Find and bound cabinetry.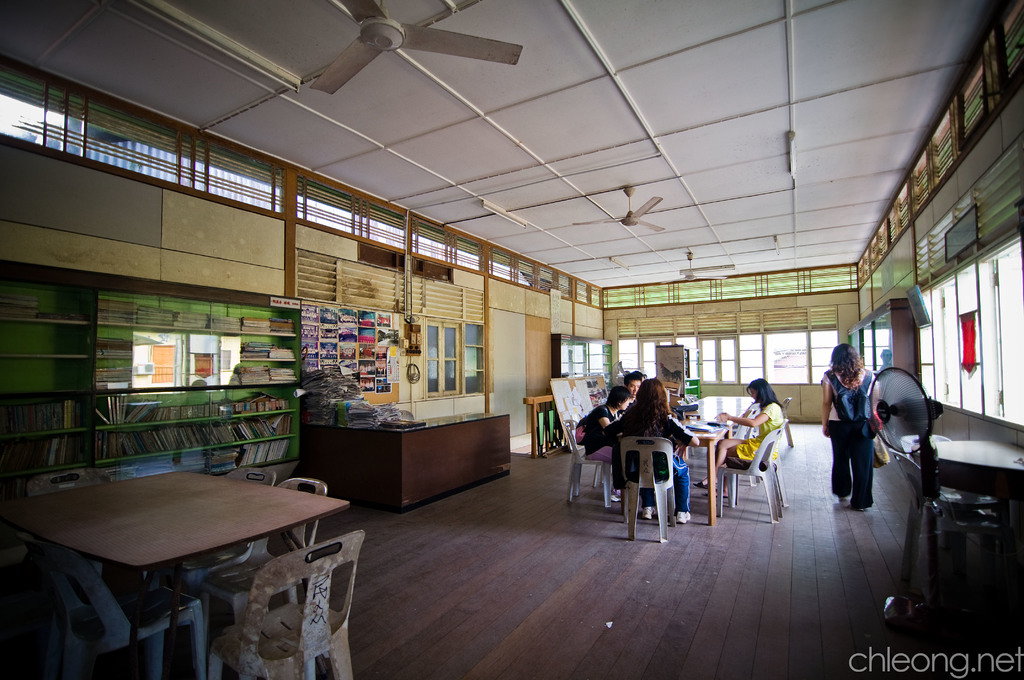
Bound: region(317, 408, 509, 514).
